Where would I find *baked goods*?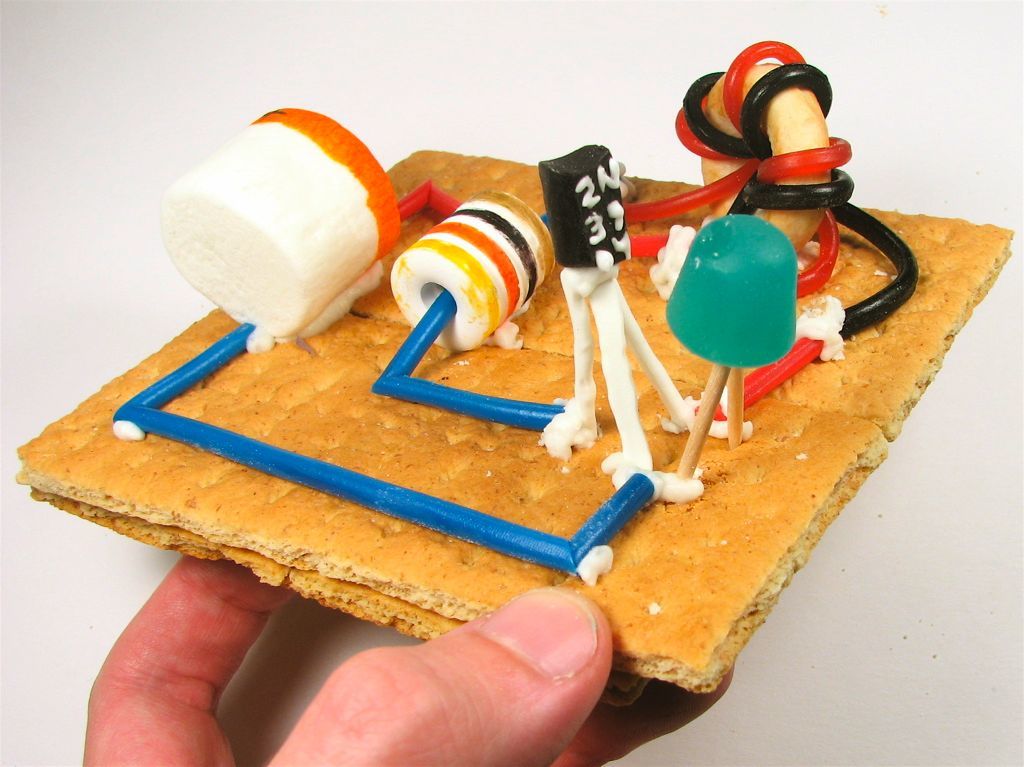
At (x1=8, y1=144, x2=1012, y2=712).
